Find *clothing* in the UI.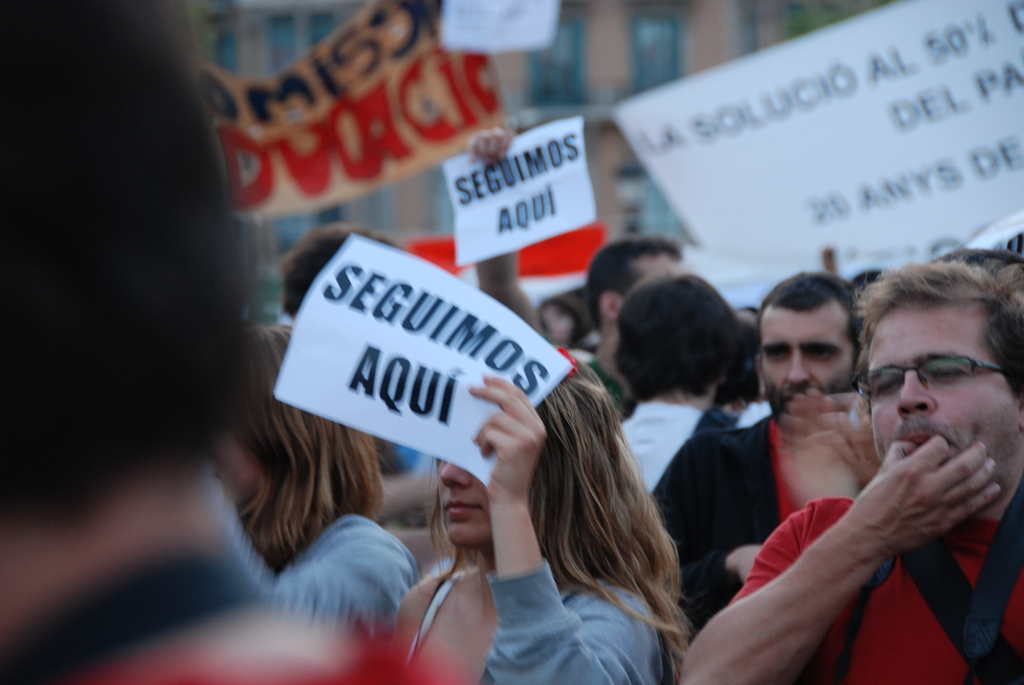
UI element at [left=304, top=526, right=422, bottom=627].
